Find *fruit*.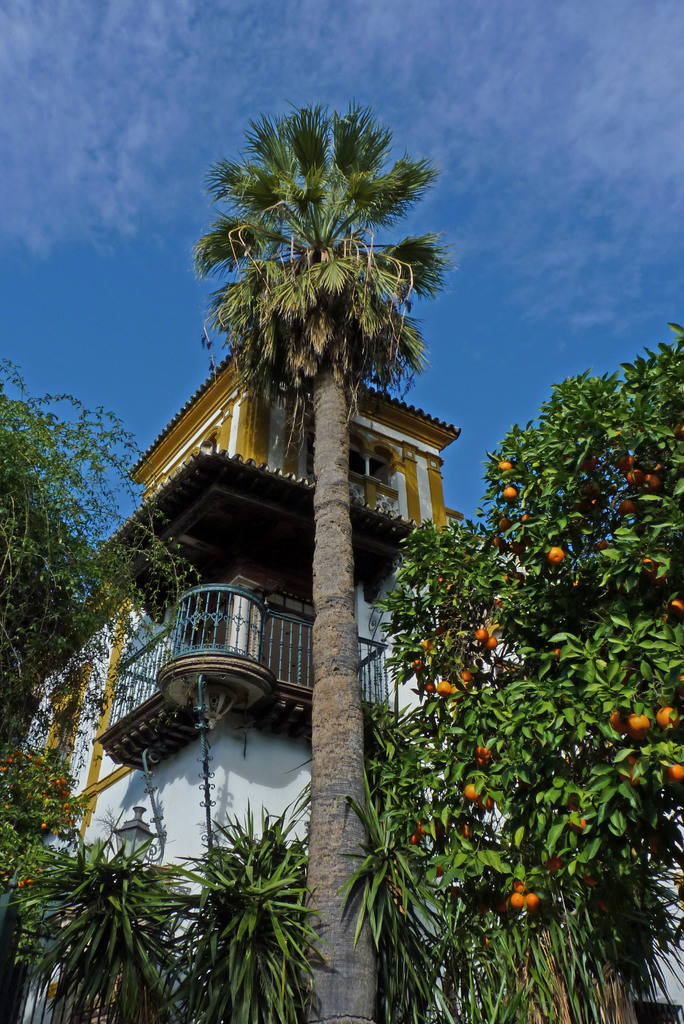
[449, 685, 461, 696].
